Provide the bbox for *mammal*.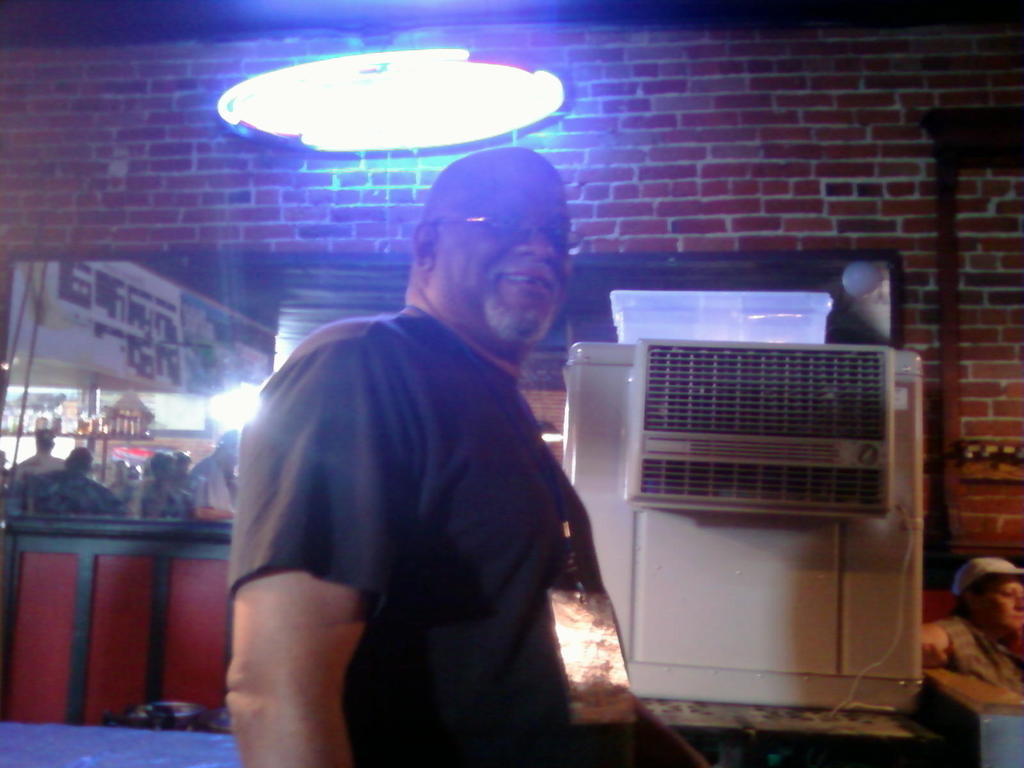
bbox(188, 426, 236, 518).
